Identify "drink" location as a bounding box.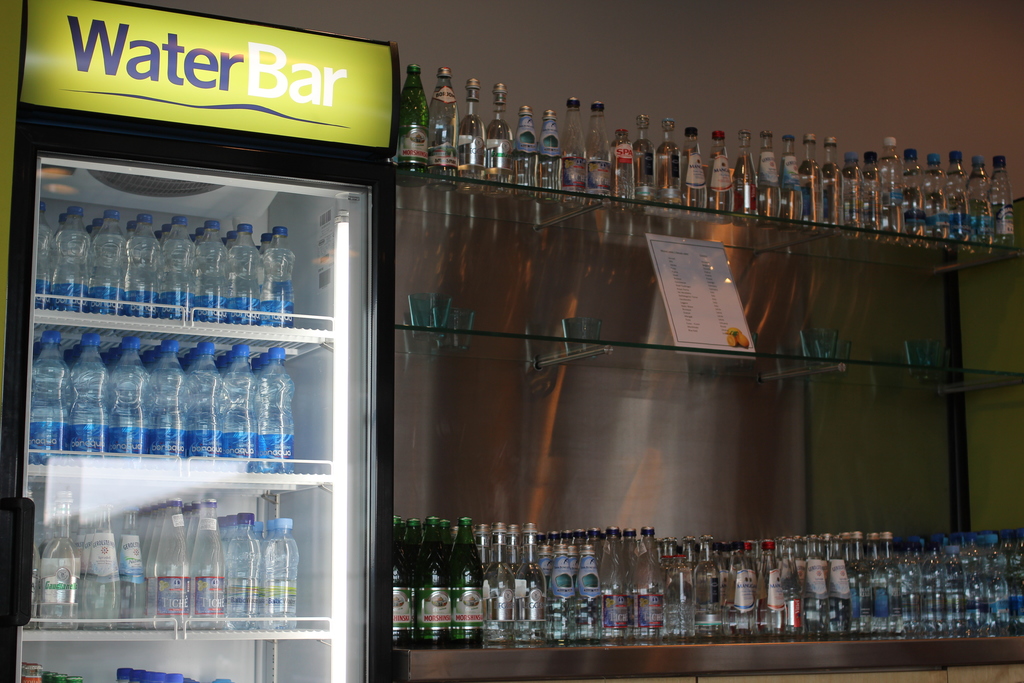
[844, 165, 863, 236].
